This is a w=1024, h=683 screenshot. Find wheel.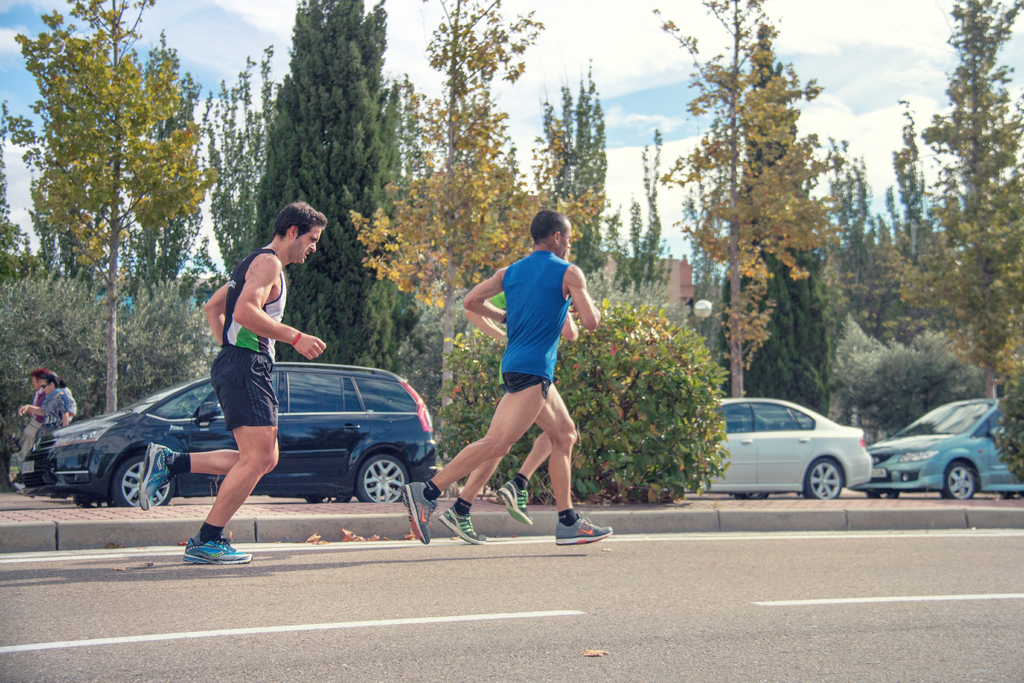
Bounding box: <bbox>113, 454, 173, 504</bbox>.
